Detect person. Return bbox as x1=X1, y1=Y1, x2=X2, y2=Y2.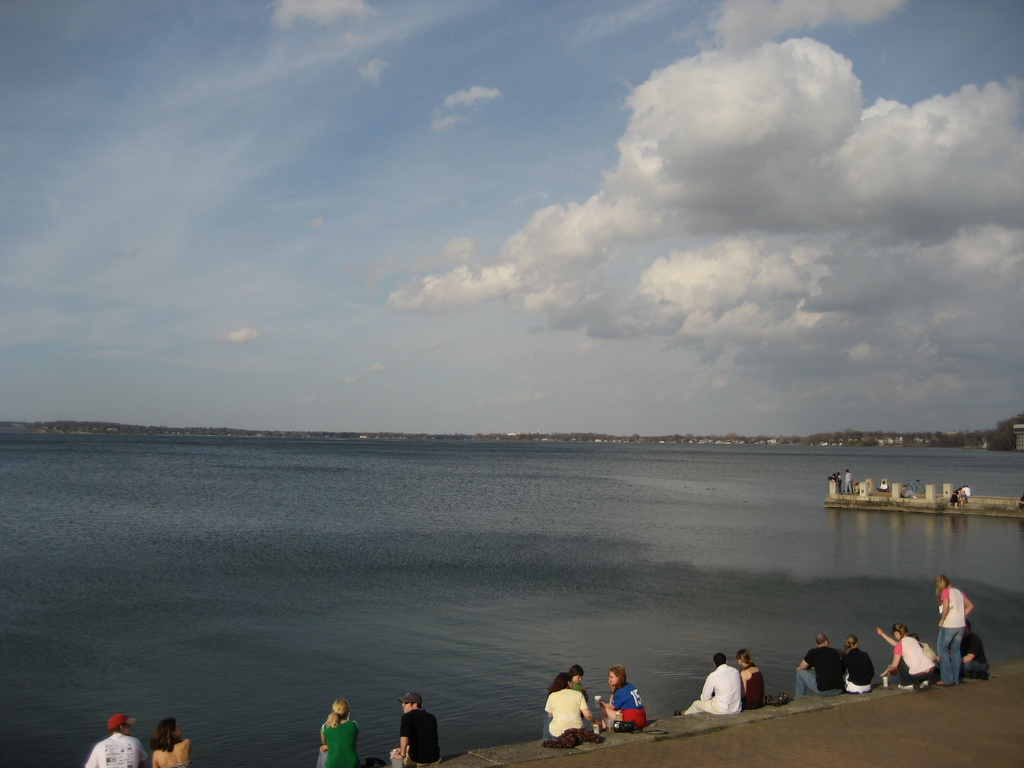
x1=607, y1=655, x2=650, y2=737.
